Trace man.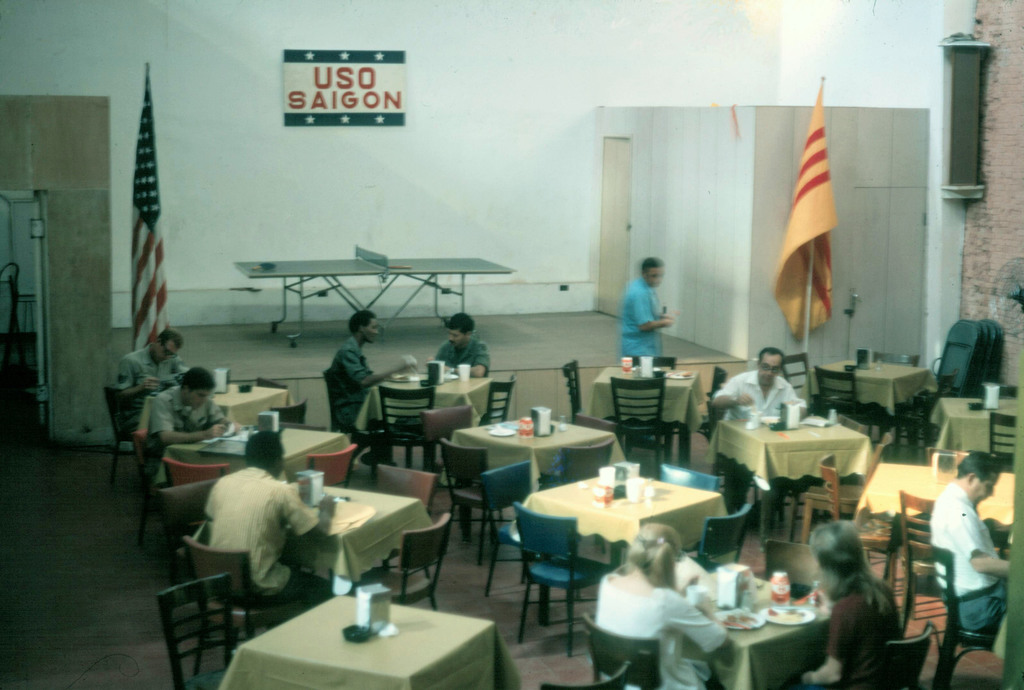
Traced to <box>924,450,1014,673</box>.
